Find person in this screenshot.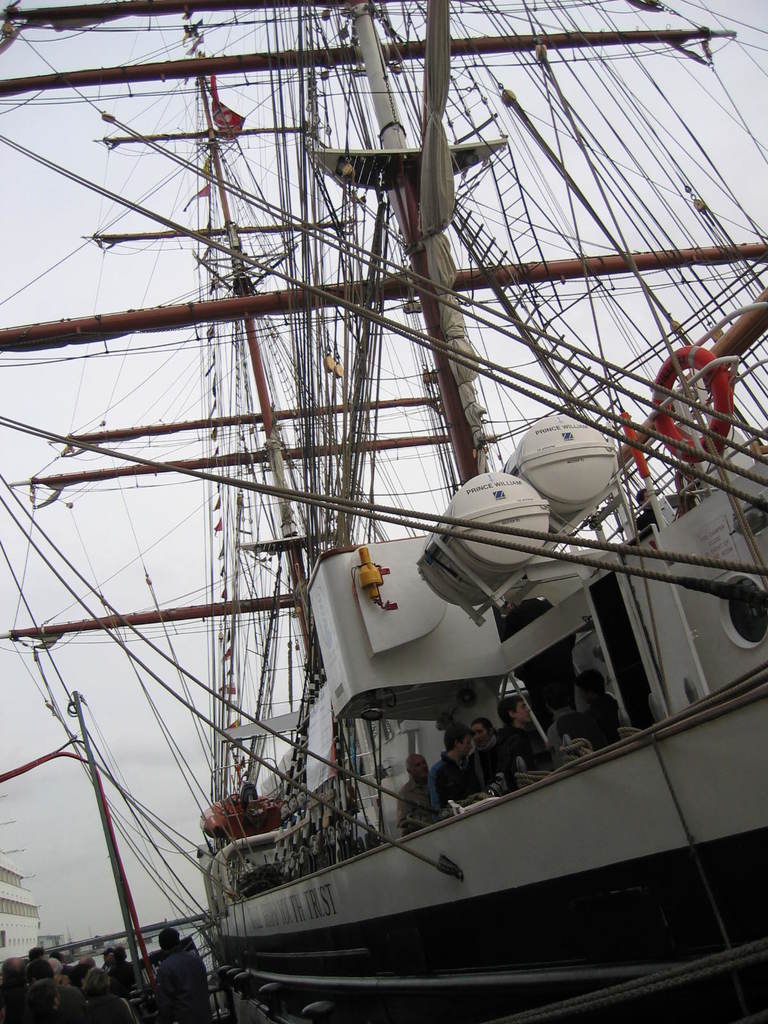
The bounding box for person is Rect(474, 719, 509, 803).
